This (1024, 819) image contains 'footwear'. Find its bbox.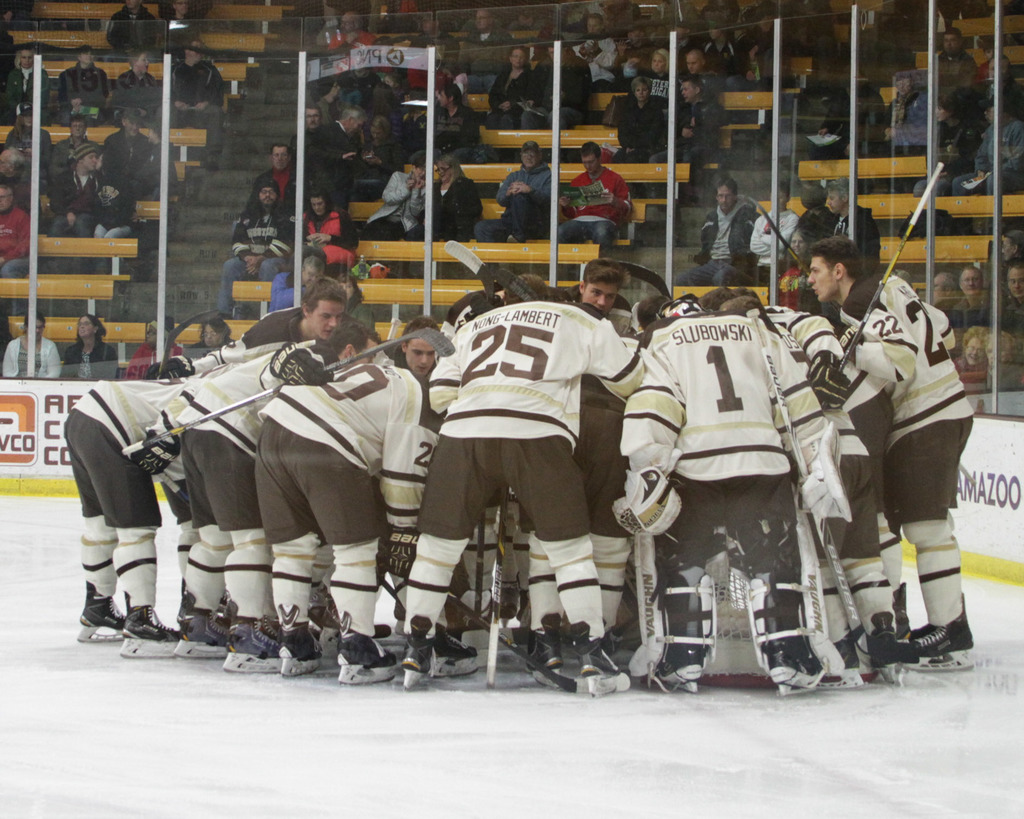
x1=75, y1=587, x2=121, y2=630.
